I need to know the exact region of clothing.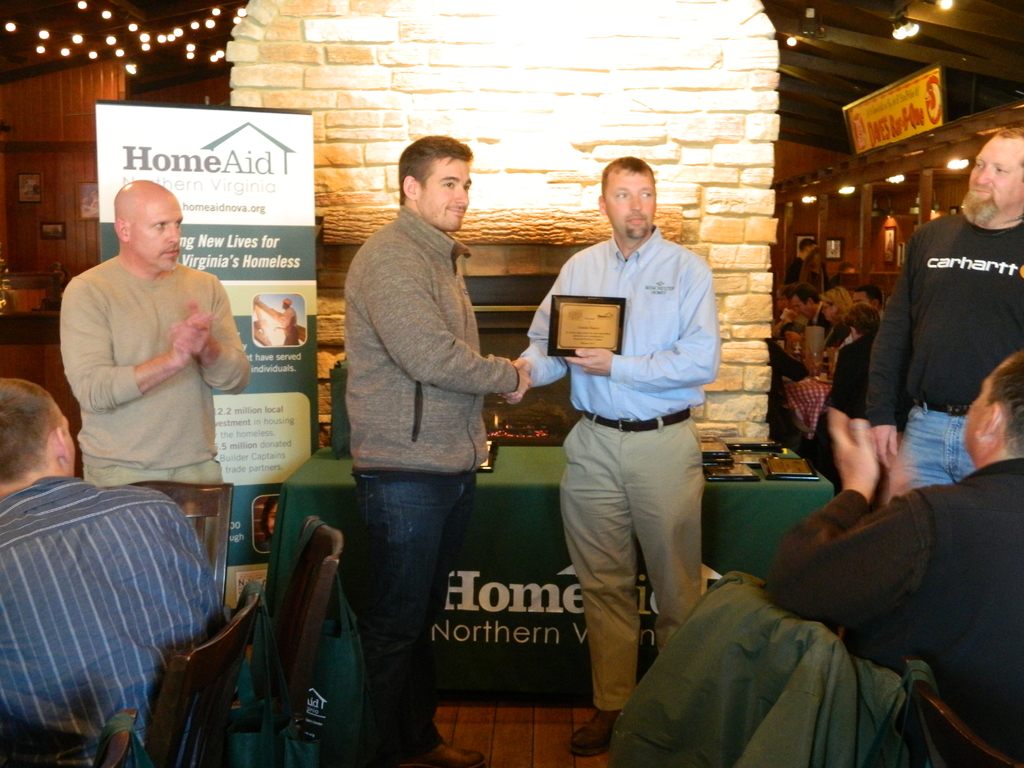
Region: 516:221:722:710.
